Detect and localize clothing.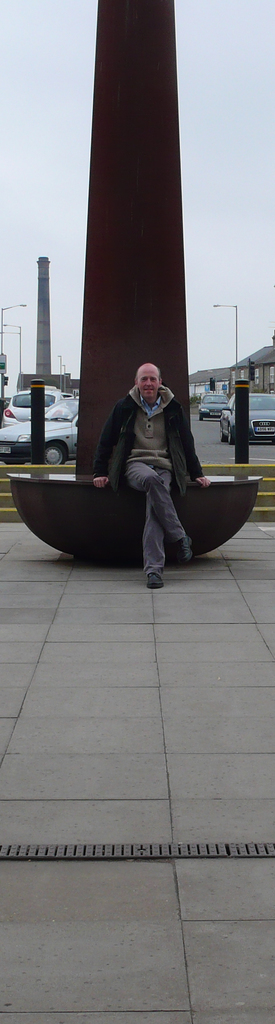
Localized at pyautogui.locateOnScreen(102, 383, 209, 573).
